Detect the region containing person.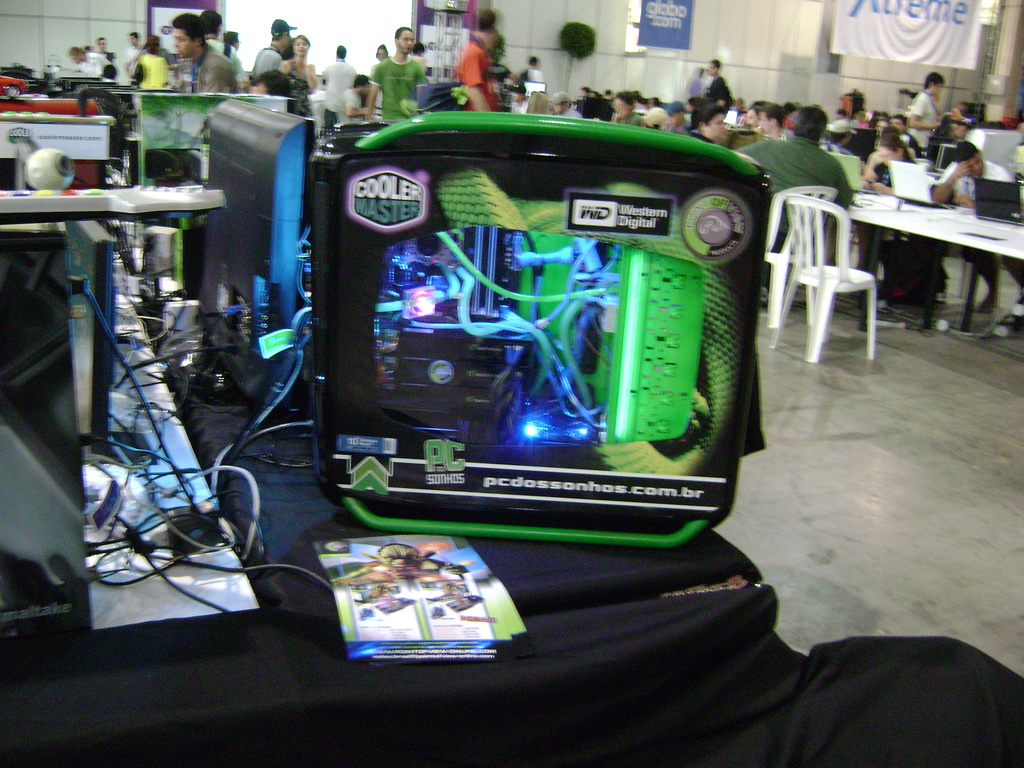
bbox(63, 42, 95, 73).
